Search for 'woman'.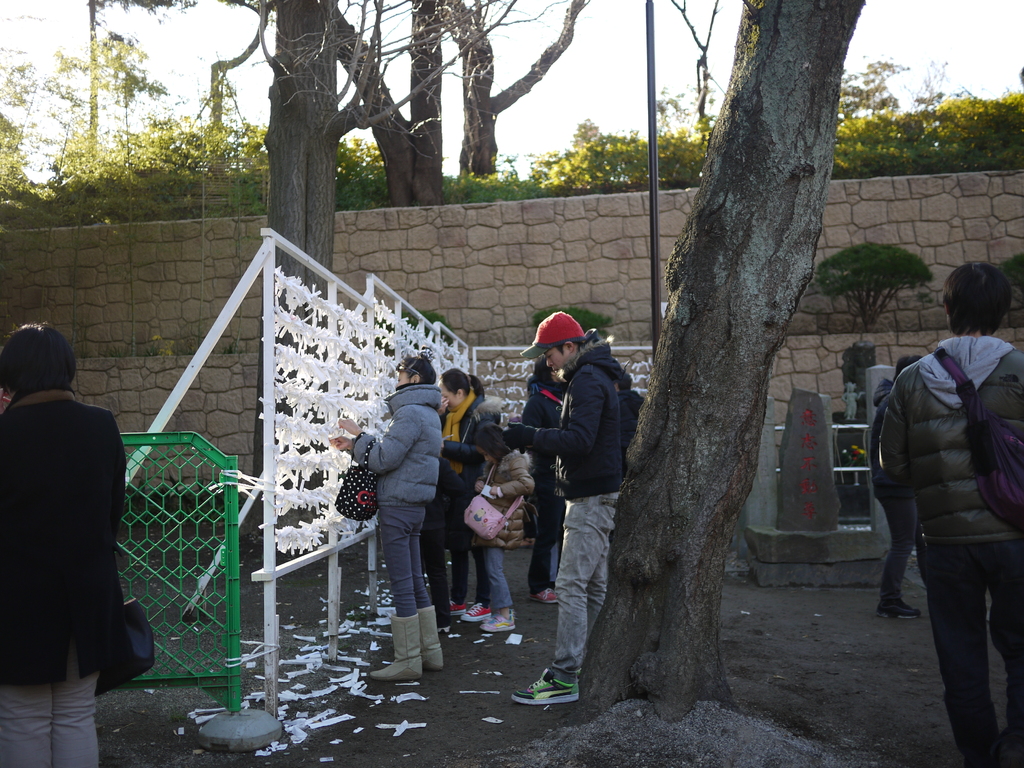
Found at [419, 365, 504, 630].
